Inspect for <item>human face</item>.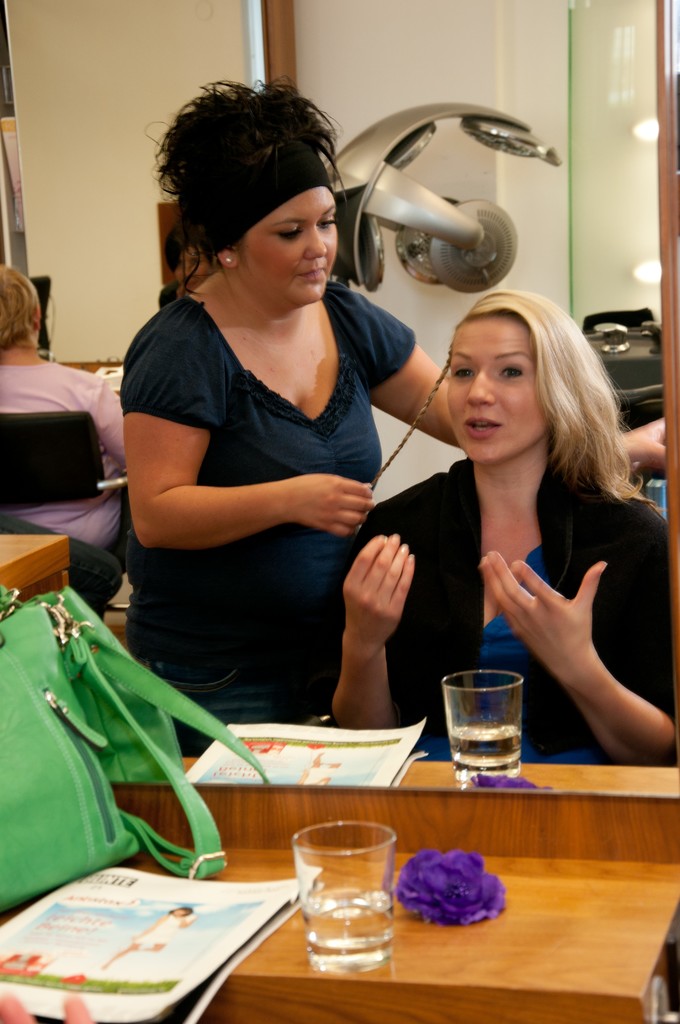
Inspection: <box>236,189,339,301</box>.
